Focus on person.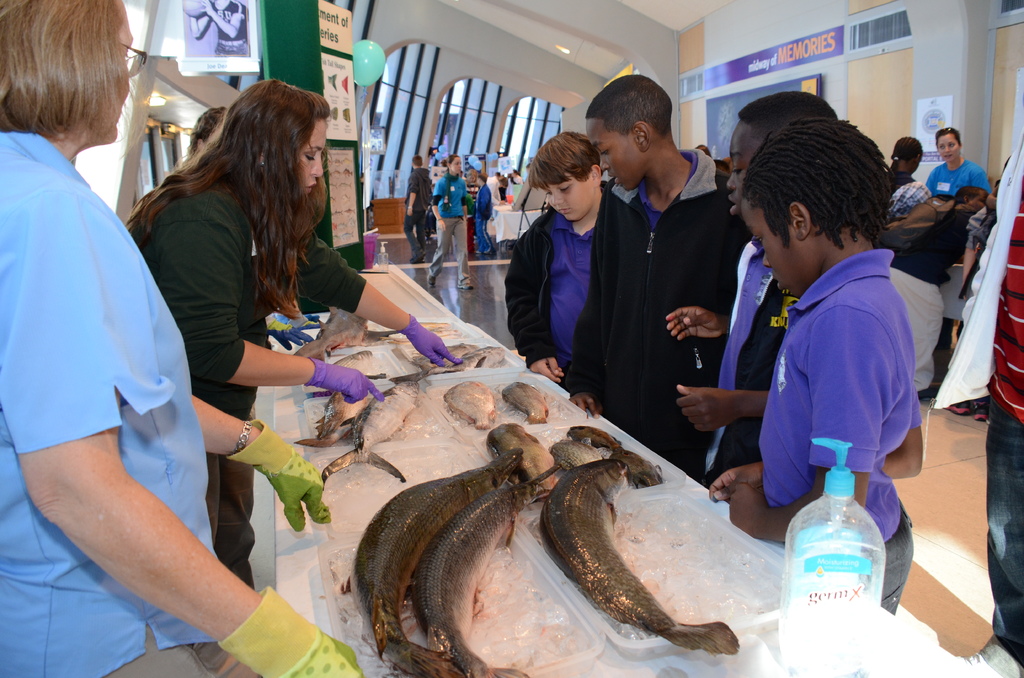
Focused at [879,184,987,402].
